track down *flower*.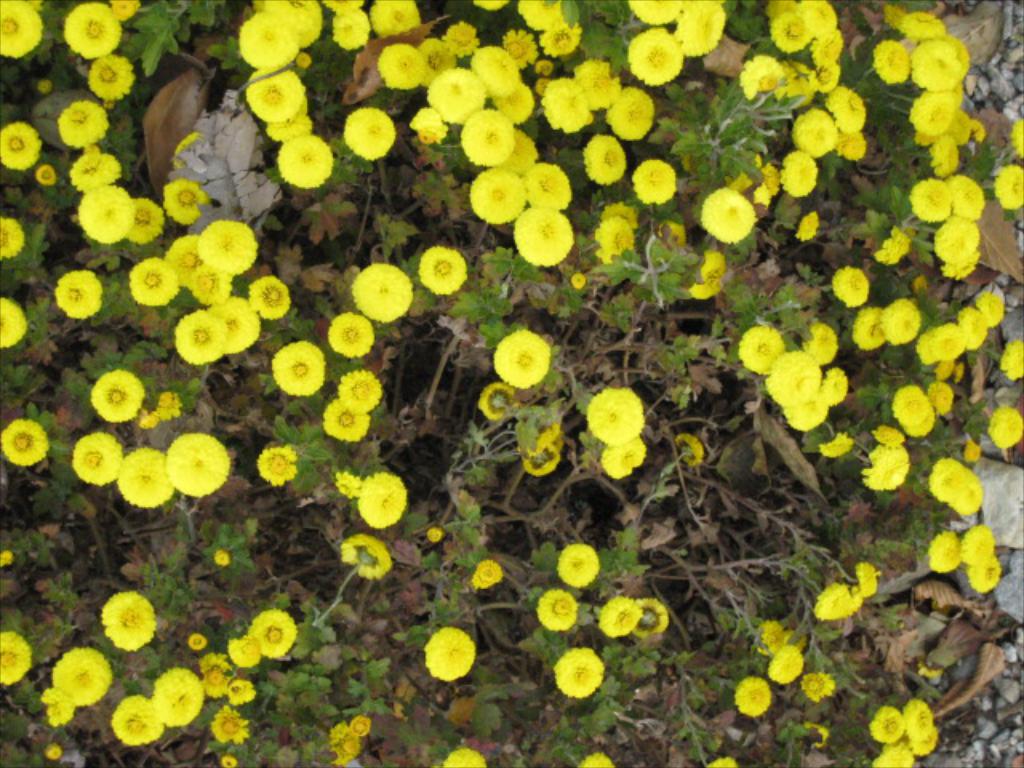
Tracked to bbox=(811, 365, 854, 403).
